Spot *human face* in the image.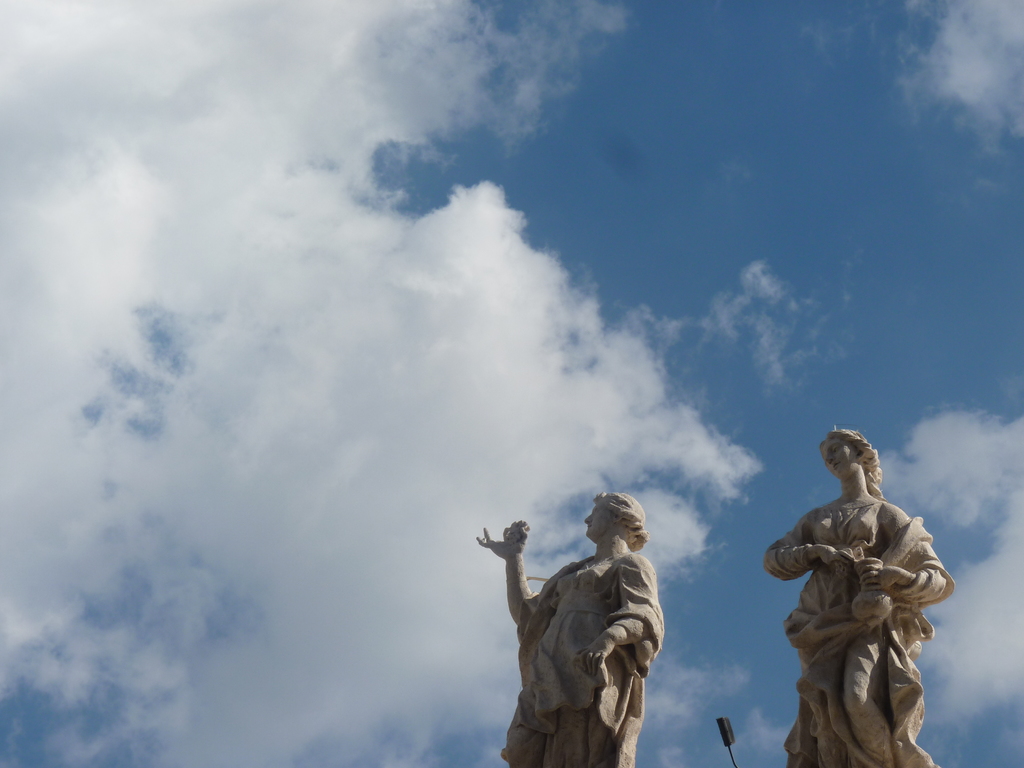
*human face* found at <region>823, 444, 860, 476</region>.
